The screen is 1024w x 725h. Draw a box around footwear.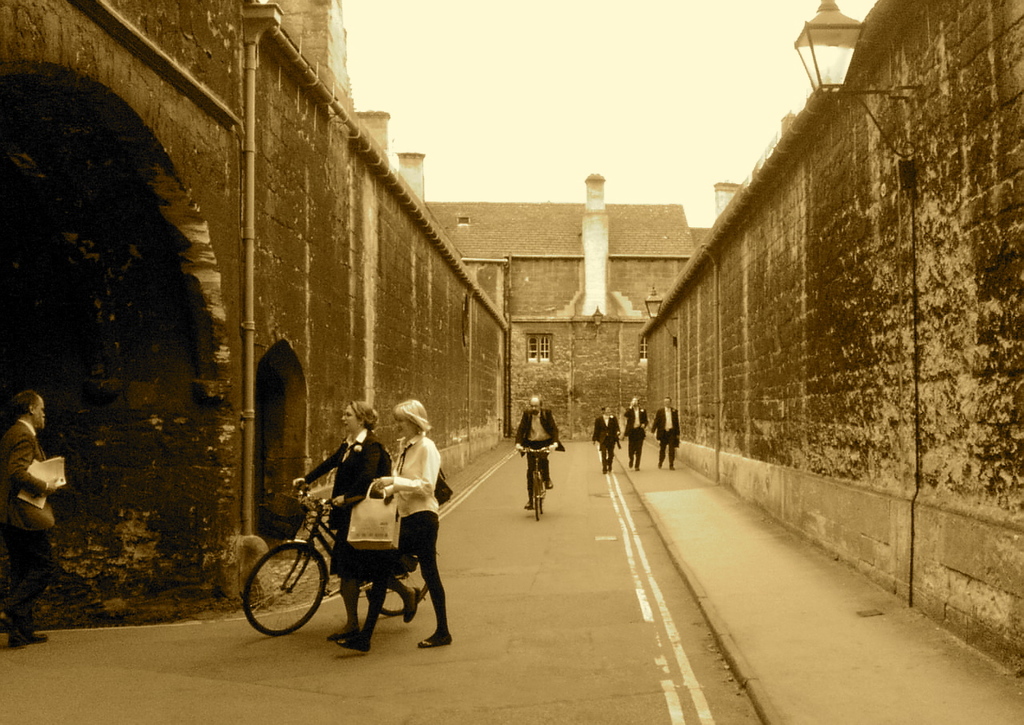
<bbox>338, 627, 370, 653</bbox>.
